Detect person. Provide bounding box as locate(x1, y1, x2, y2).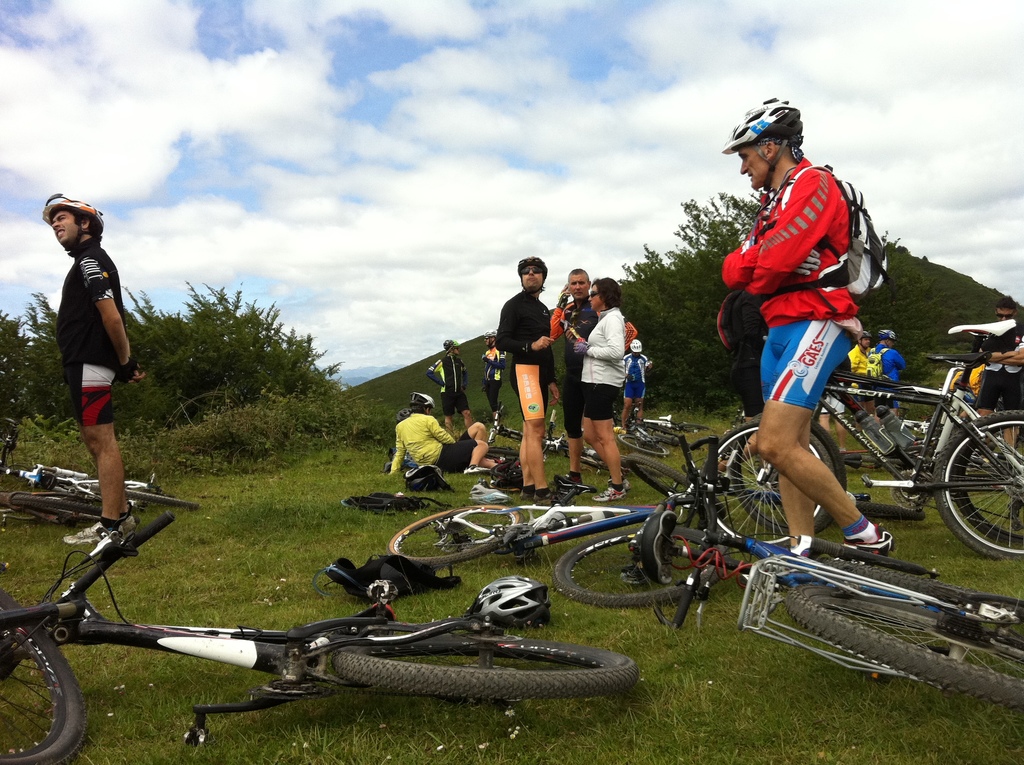
locate(575, 277, 627, 503).
